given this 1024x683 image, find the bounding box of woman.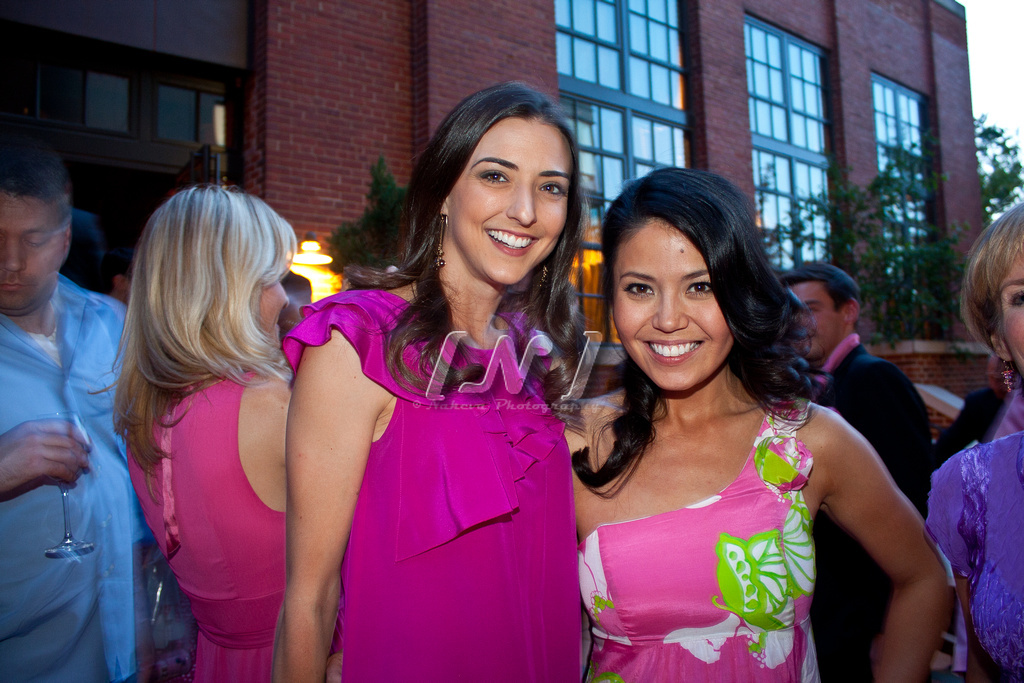
x1=555 y1=179 x2=892 y2=682.
